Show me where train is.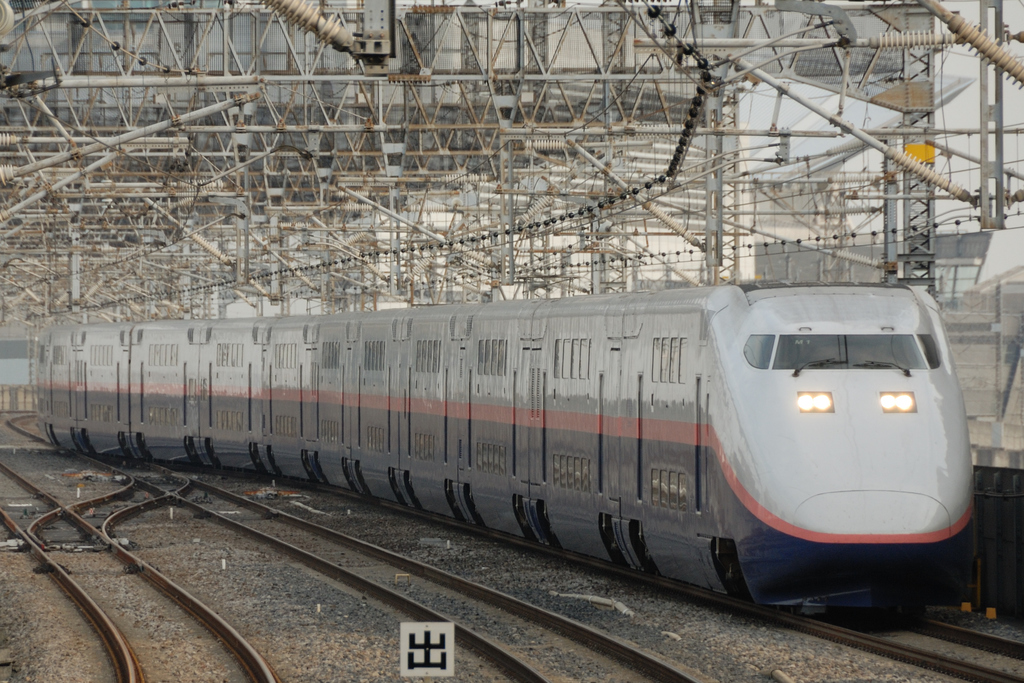
train is at {"x1": 0, "y1": 283, "x2": 973, "y2": 615}.
